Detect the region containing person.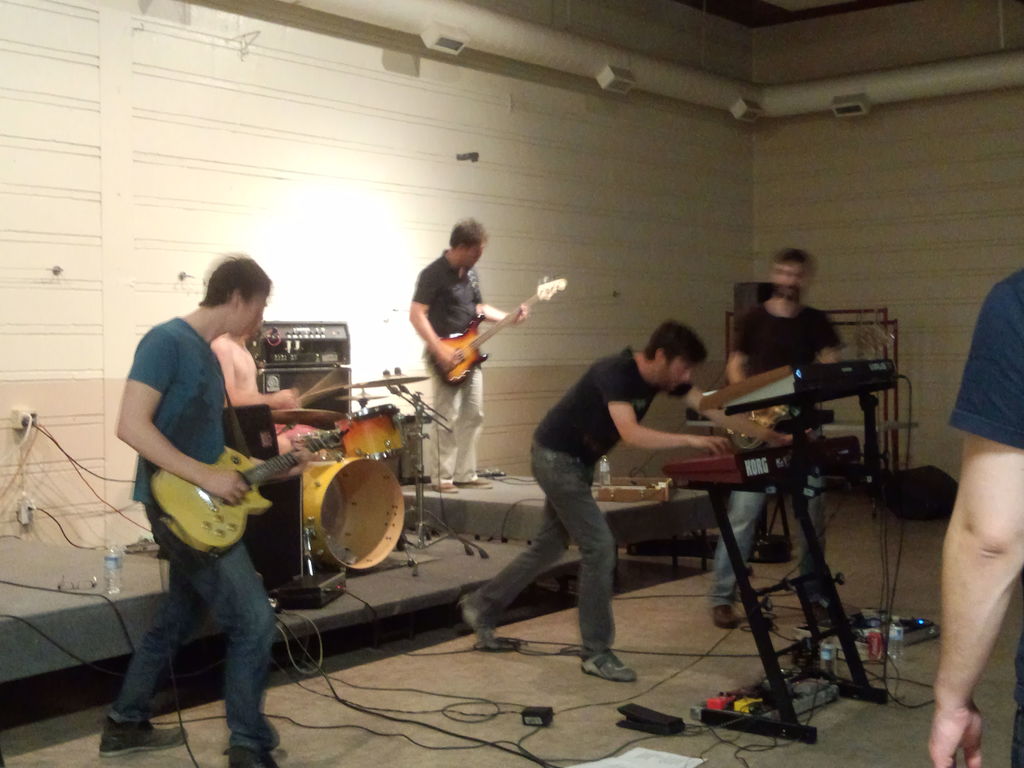
[463, 317, 794, 682].
